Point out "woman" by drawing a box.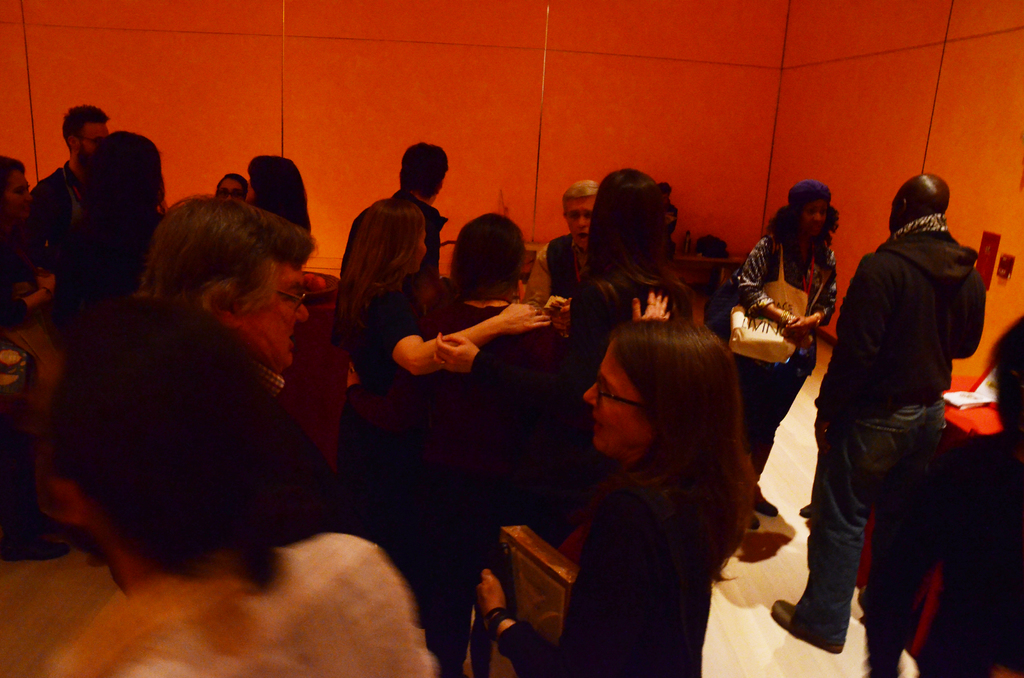
x1=237 y1=145 x2=306 y2=251.
